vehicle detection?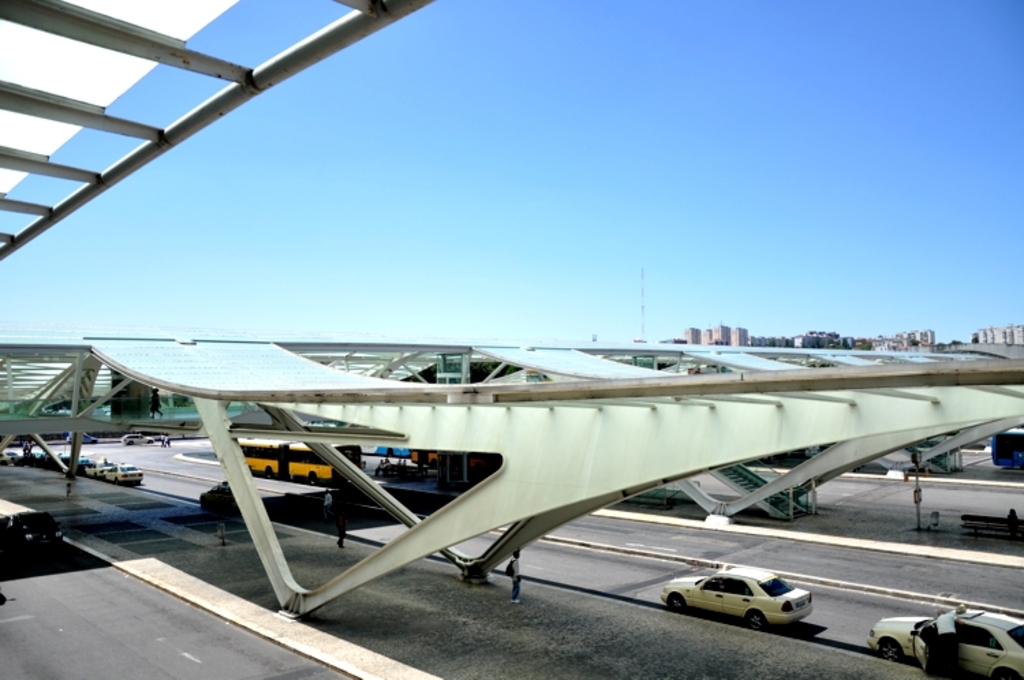
box(664, 571, 825, 636)
